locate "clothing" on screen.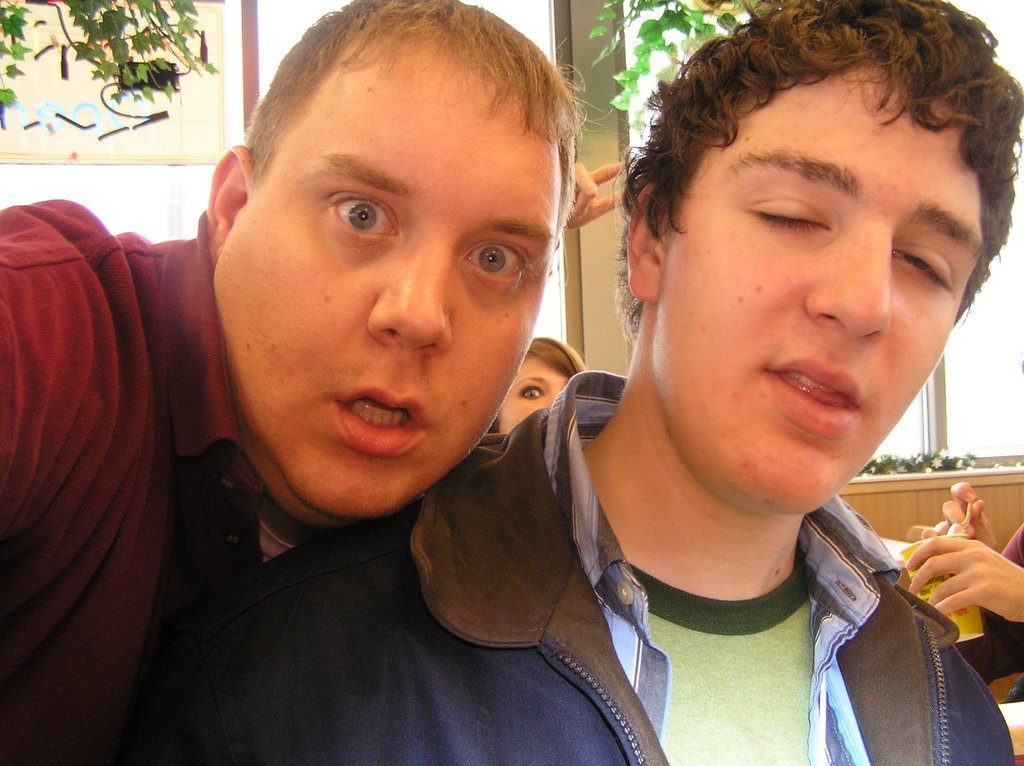
On screen at bbox=[952, 520, 1023, 681].
